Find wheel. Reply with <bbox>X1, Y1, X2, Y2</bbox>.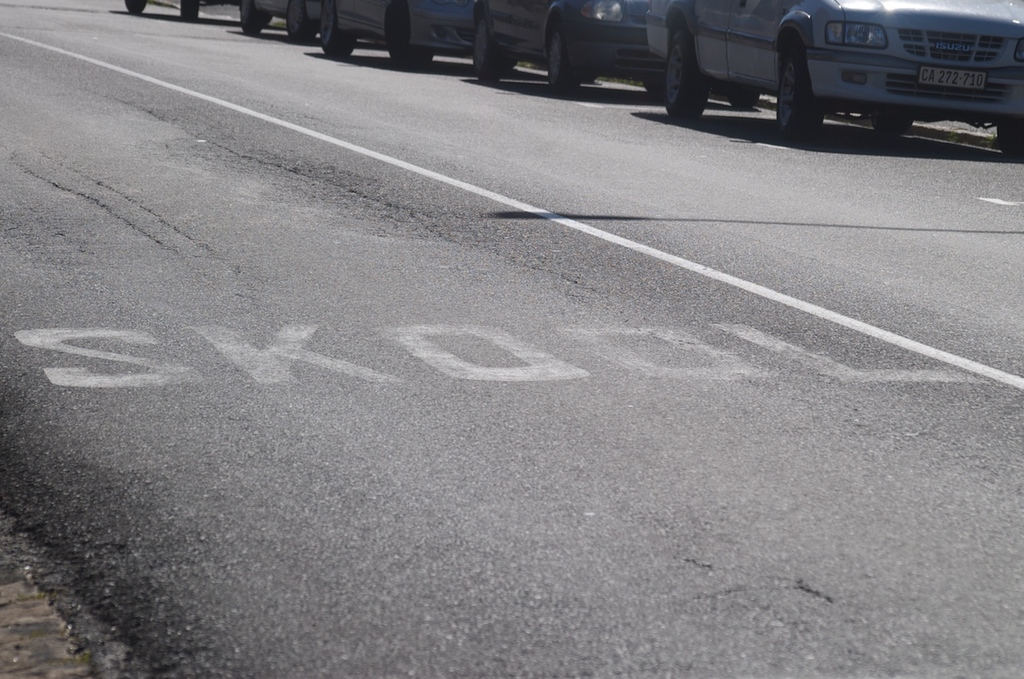
<bbox>318, 0, 353, 58</bbox>.
